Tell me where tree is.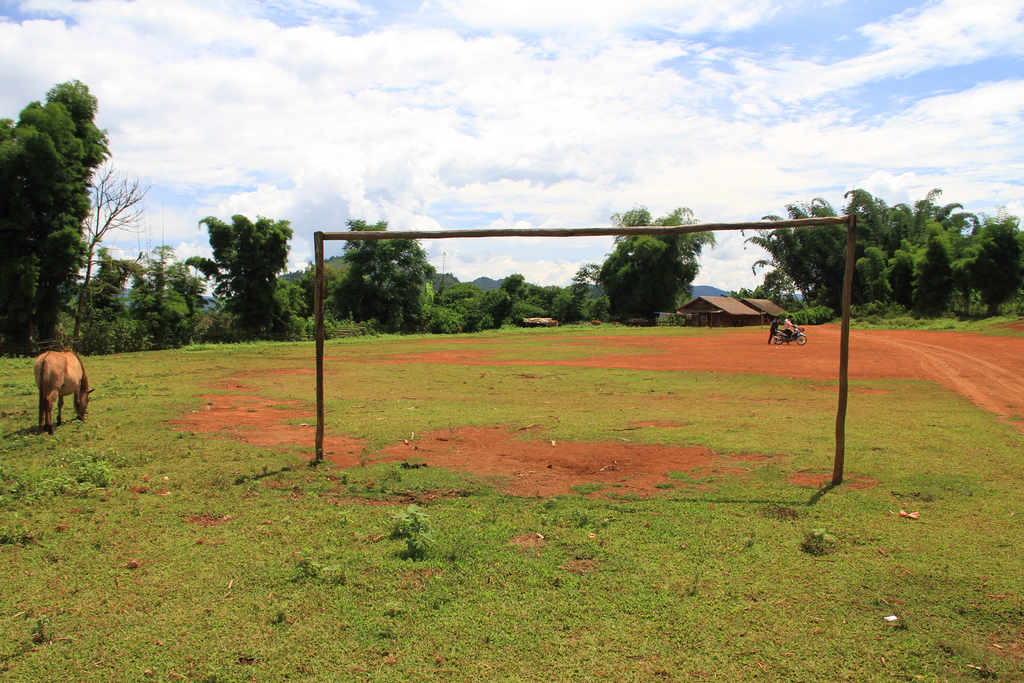
tree is at (x1=328, y1=215, x2=432, y2=331).
